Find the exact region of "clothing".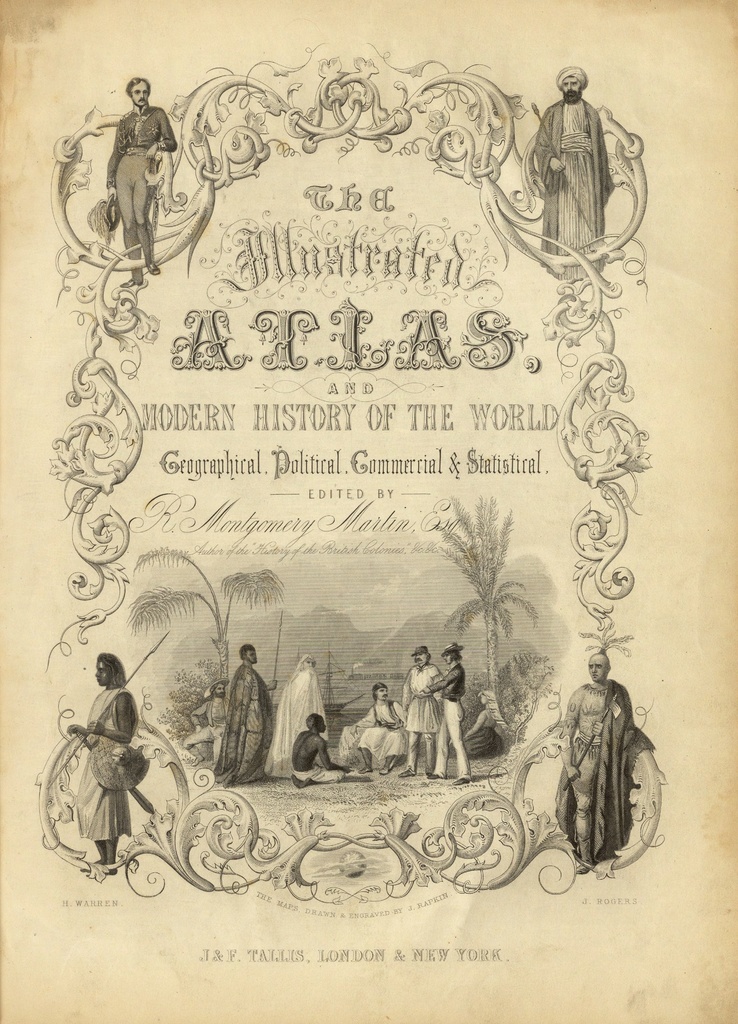
Exact region: Rect(399, 662, 446, 733).
